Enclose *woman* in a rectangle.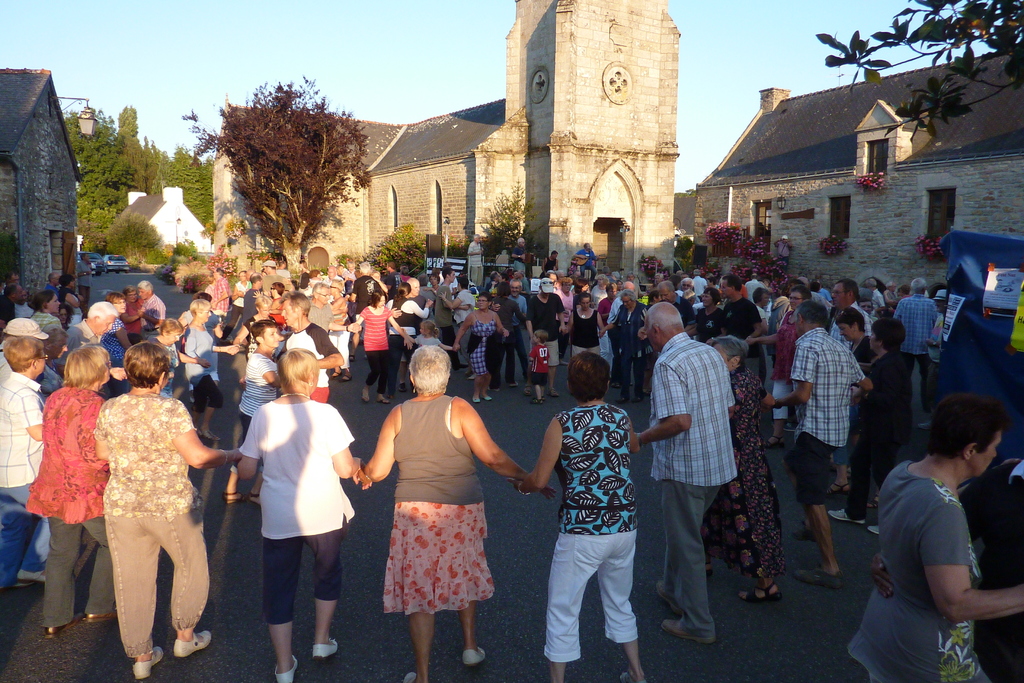
bbox=(761, 290, 817, 450).
